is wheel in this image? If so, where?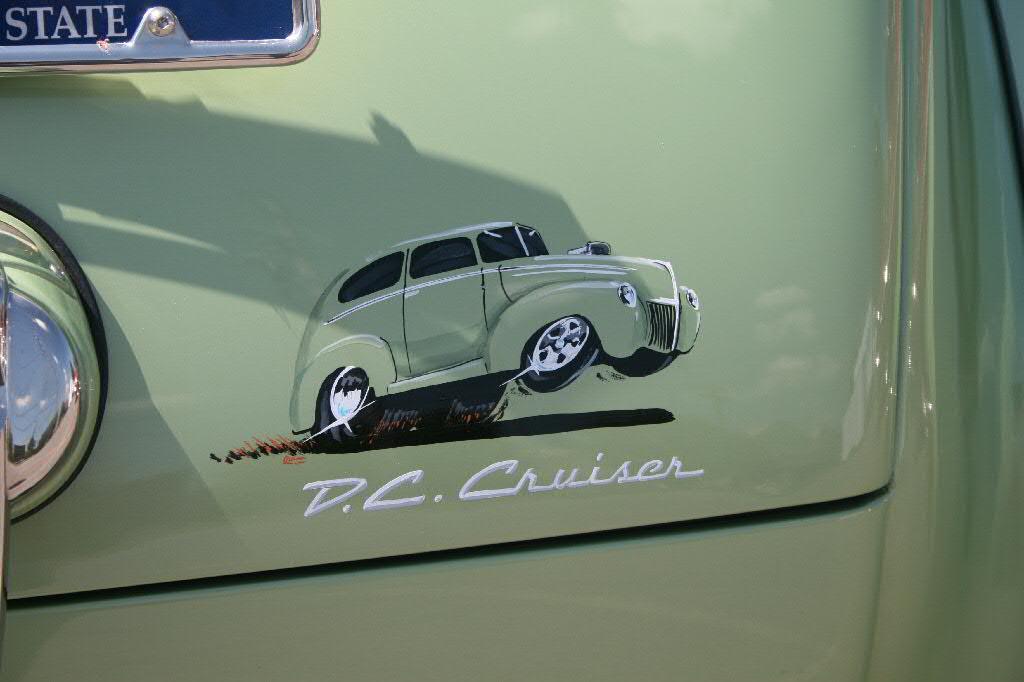
Yes, at {"x1": 519, "y1": 312, "x2": 594, "y2": 398}.
